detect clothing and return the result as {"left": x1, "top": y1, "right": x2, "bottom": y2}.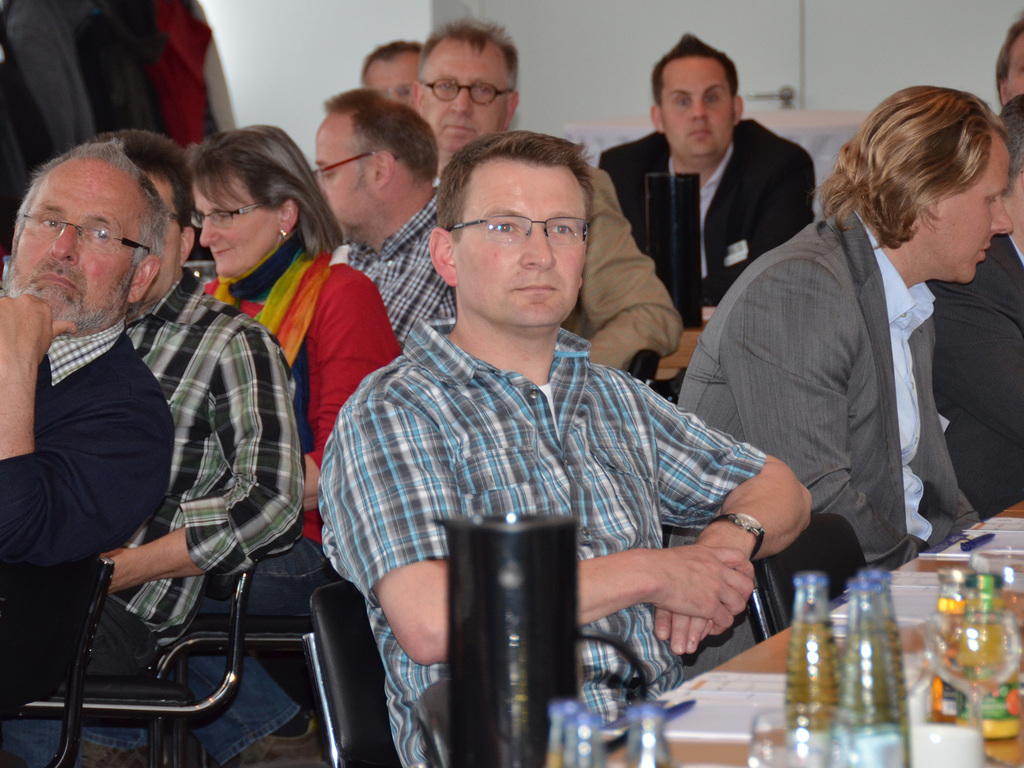
{"left": 350, "top": 190, "right": 457, "bottom": 346}.
